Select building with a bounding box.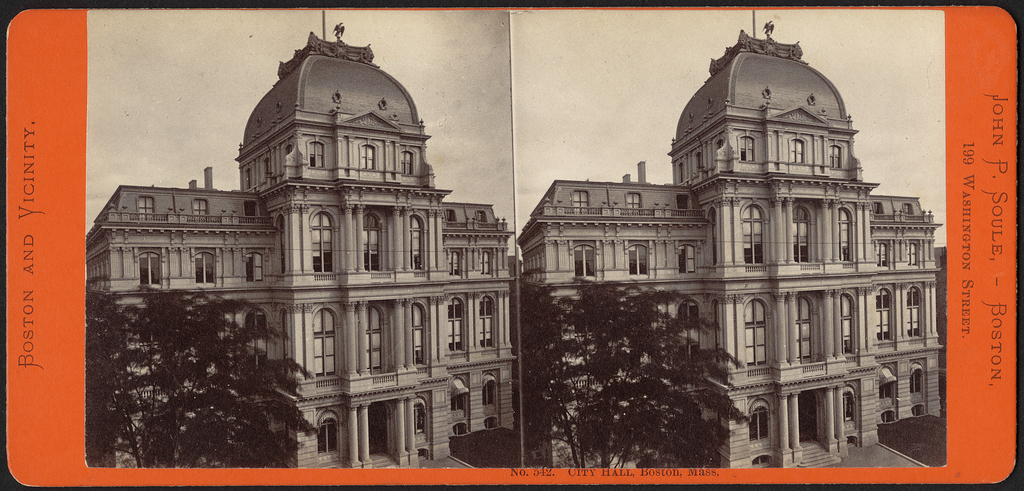
[left=515, top=11, right=940, bottom=463].
